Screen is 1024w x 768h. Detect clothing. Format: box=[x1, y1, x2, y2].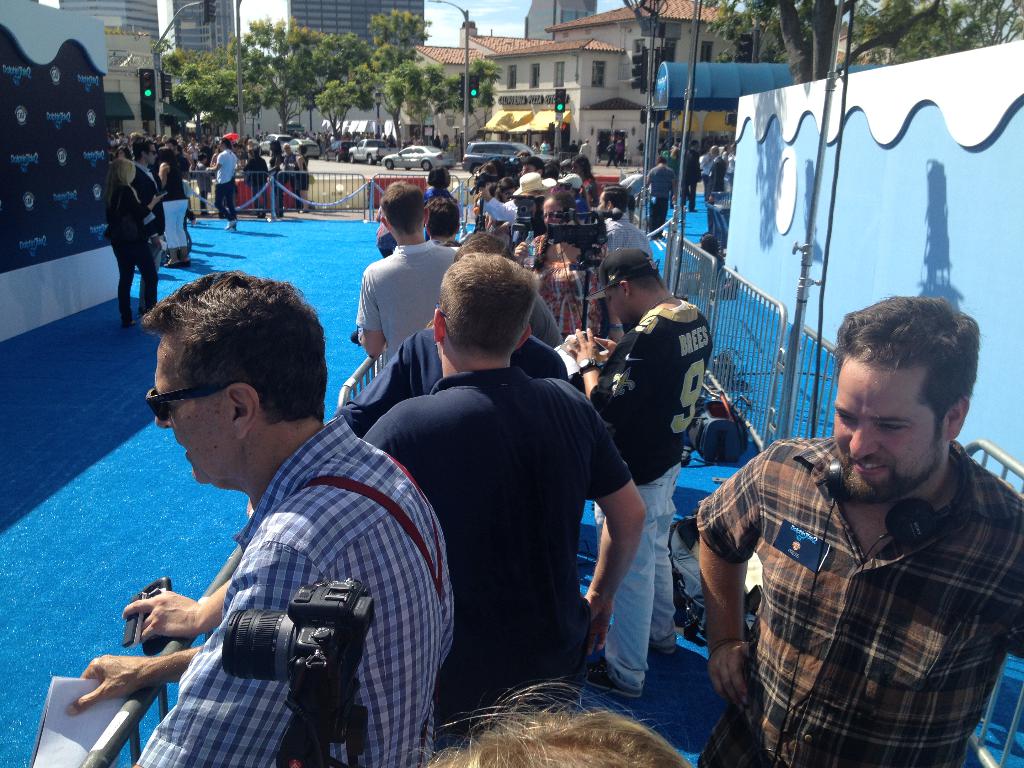
box=[212, 146, 237, 225].
